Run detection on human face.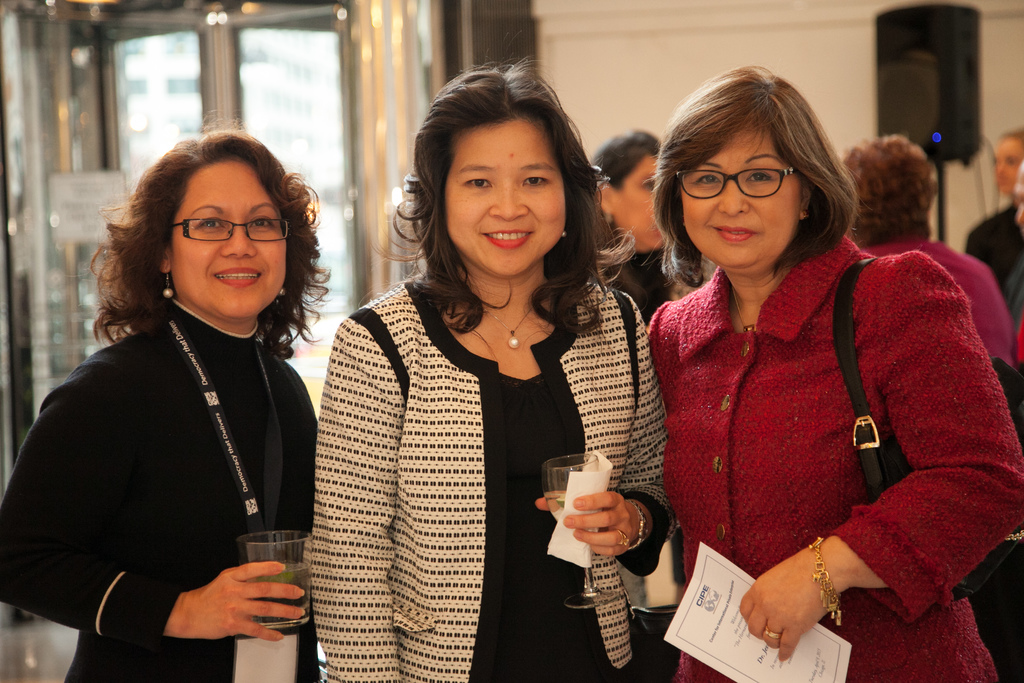
Result: (614, 149, 666, 254).
